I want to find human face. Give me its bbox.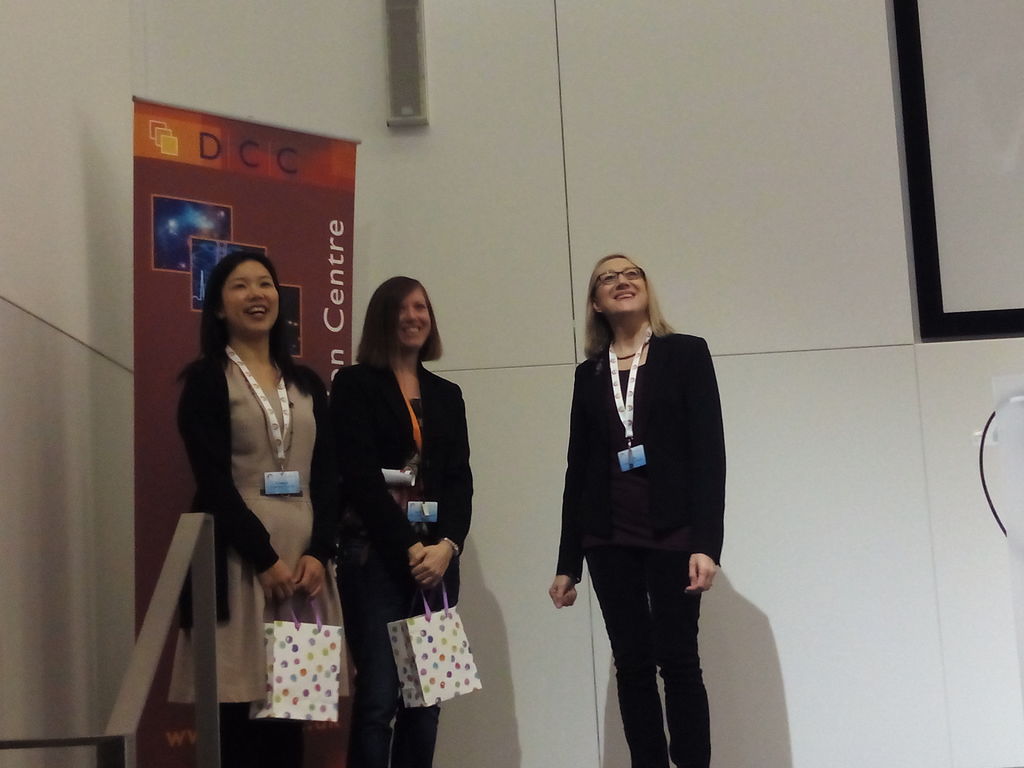
399, 287, 431, 349.
